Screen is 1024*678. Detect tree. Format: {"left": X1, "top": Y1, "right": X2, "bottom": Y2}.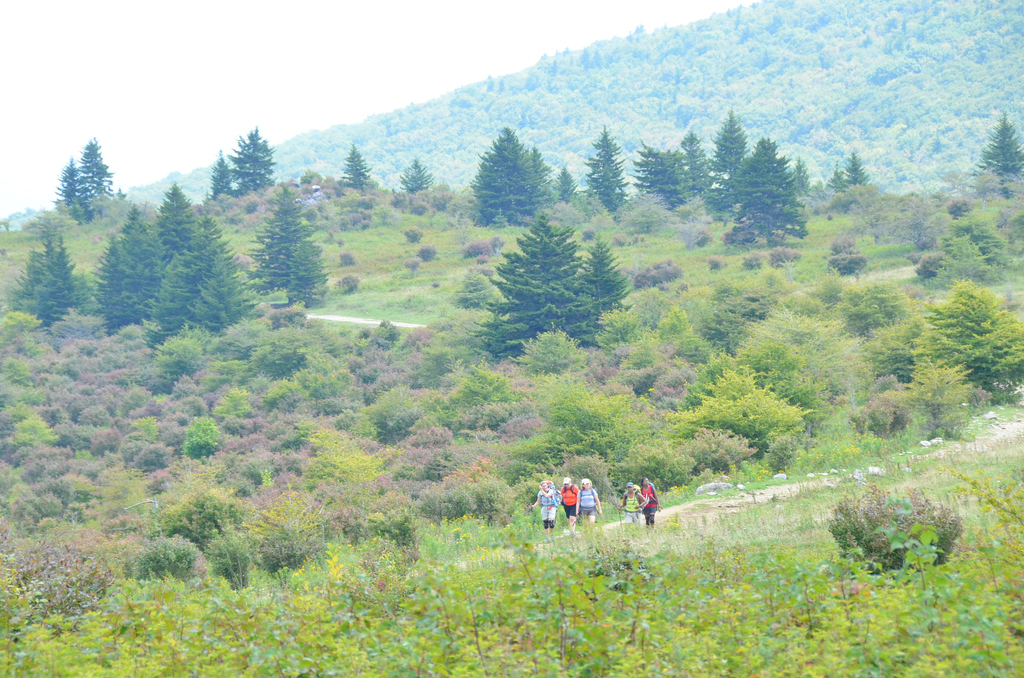
{"left": 586, "top": 123, "right": 628, "bottom": 214}.
